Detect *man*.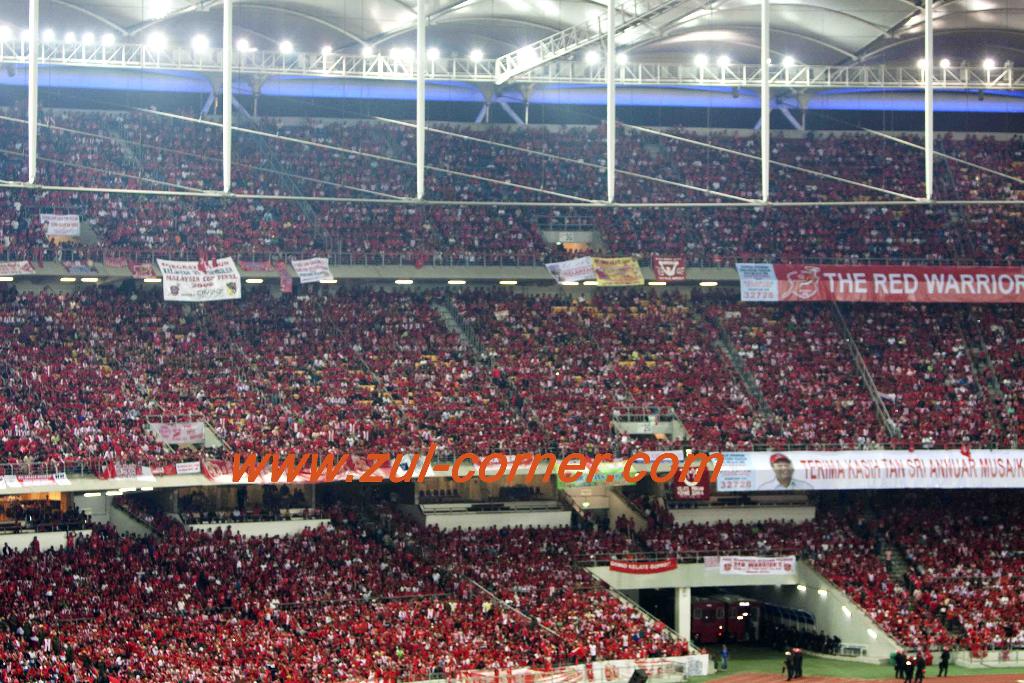
Detected at l=782, t=648, r=794, b=682.
